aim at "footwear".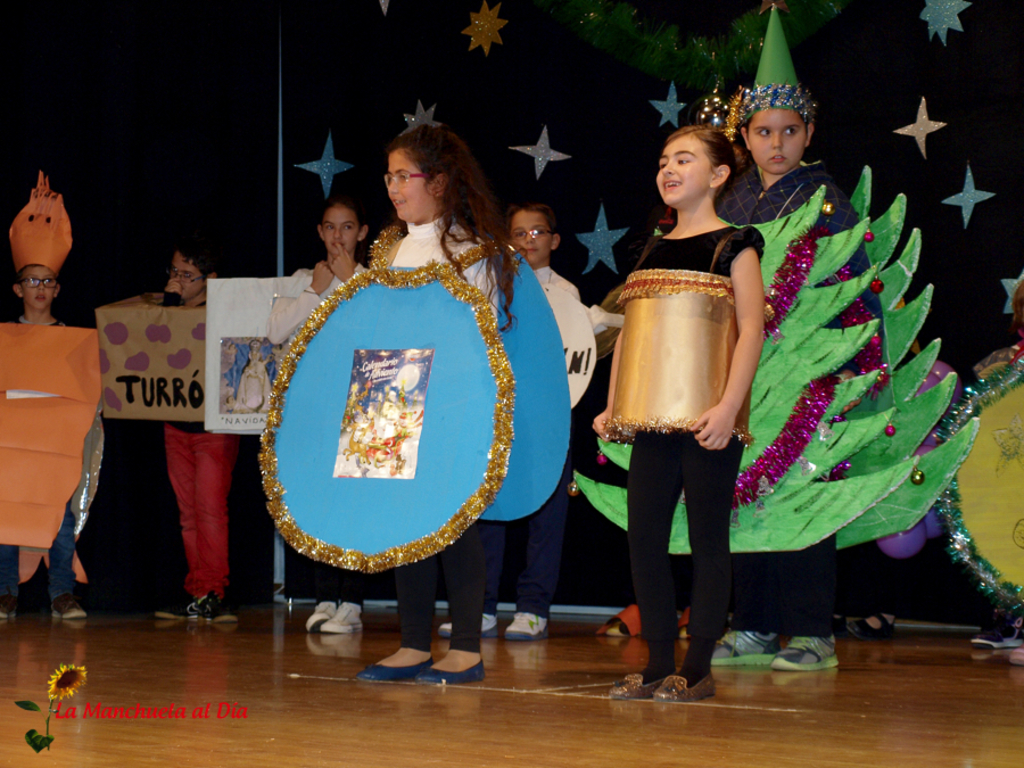
Aimed at 0 589 26 614.
